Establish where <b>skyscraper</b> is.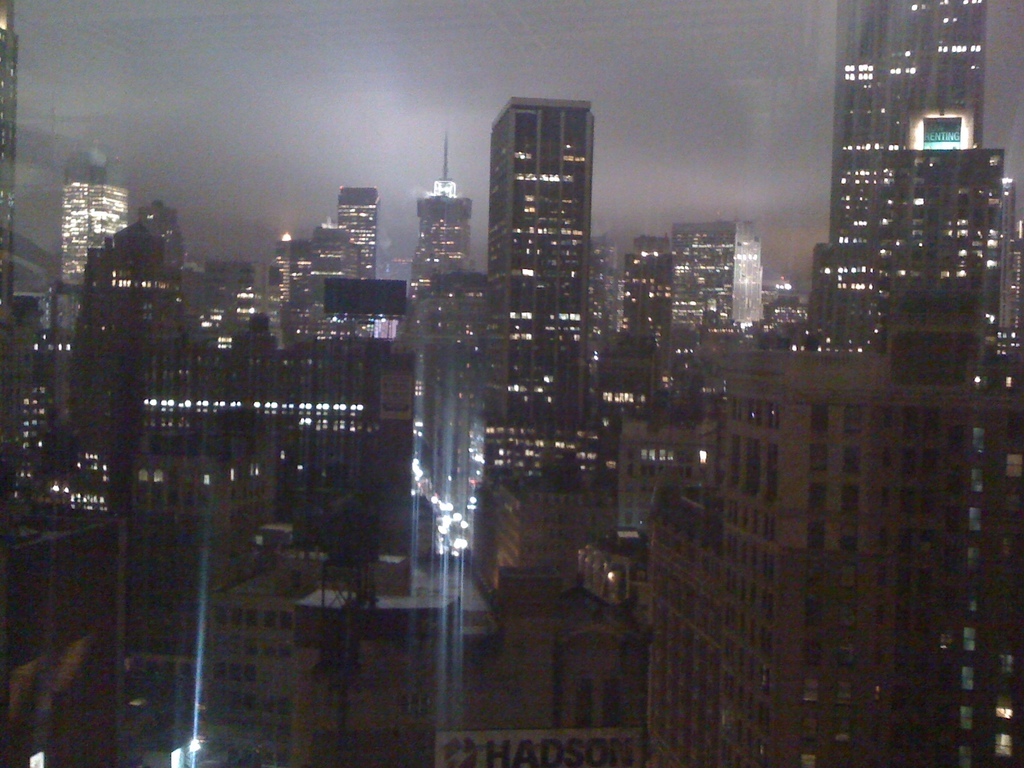
Established at {"left": 59, "top": 150, "right": 128, "bottom": 320}.
